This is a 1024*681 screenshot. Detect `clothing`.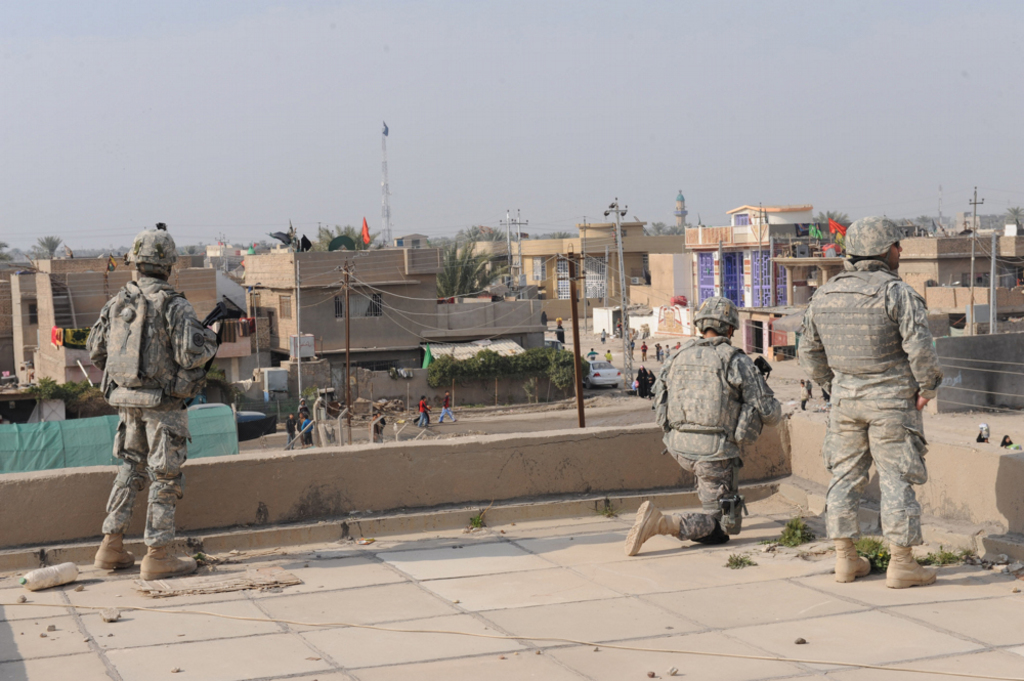
[x1=754, y1=356, x2=776, y2=383].
